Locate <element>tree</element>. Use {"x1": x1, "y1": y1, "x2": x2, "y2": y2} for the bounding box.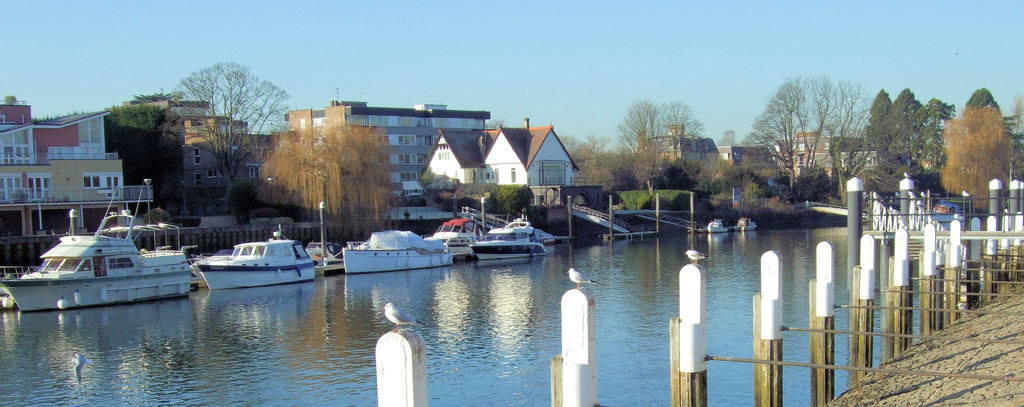
{"x1": 735, "y1": 72, "x2": 881, "y2": 200}.
